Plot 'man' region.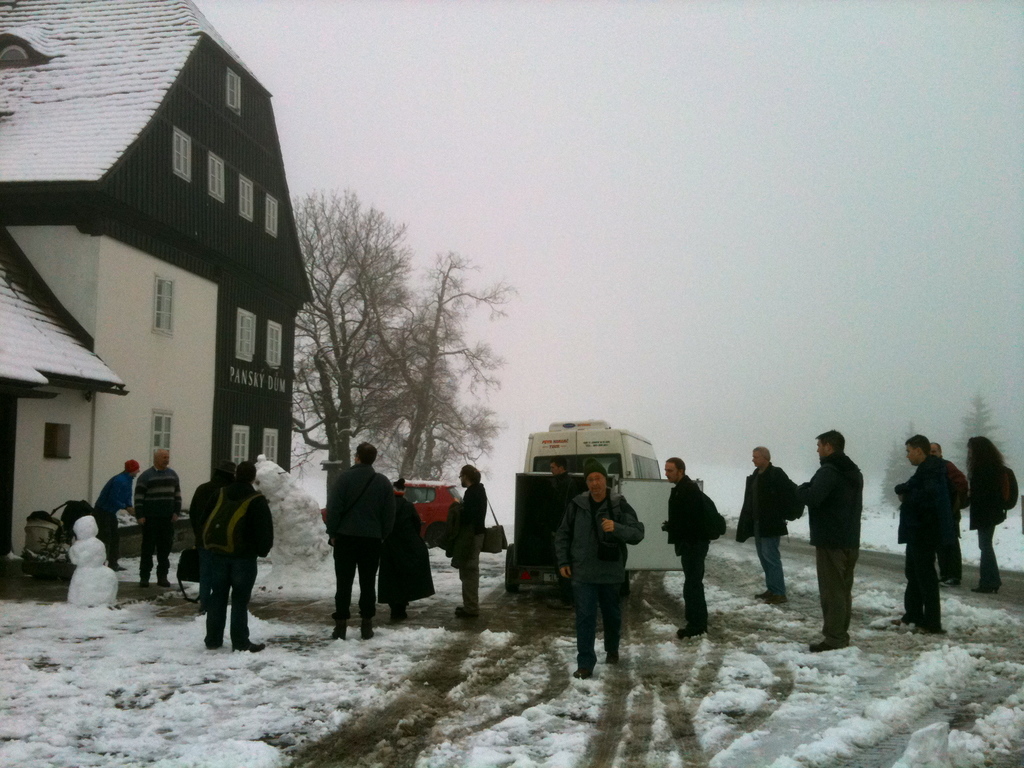
Plotted at BBox(733, 442, 791, 604).
